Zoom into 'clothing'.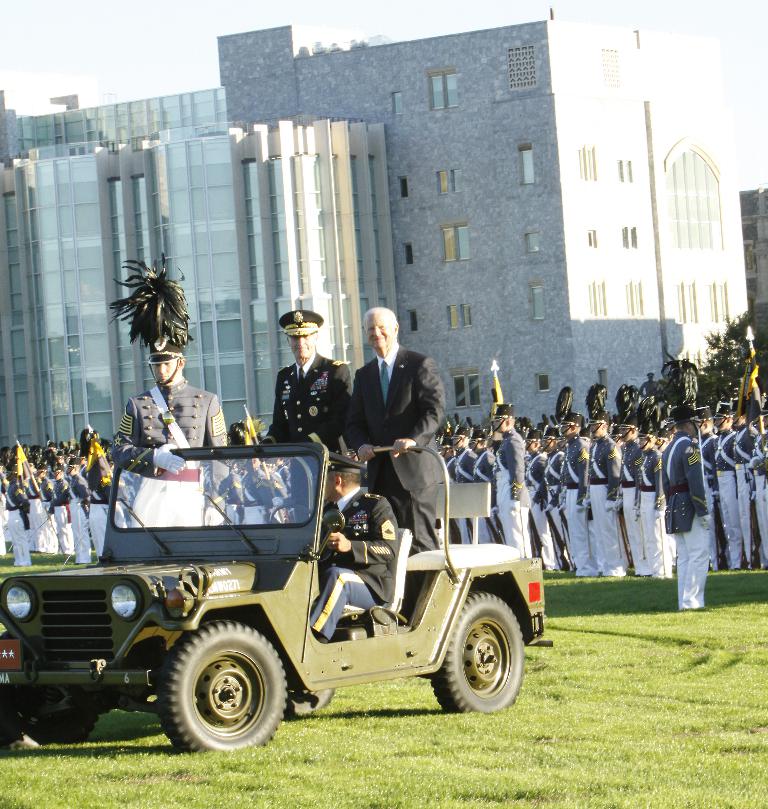
Zoom target: 306, 493, 400, 645.
